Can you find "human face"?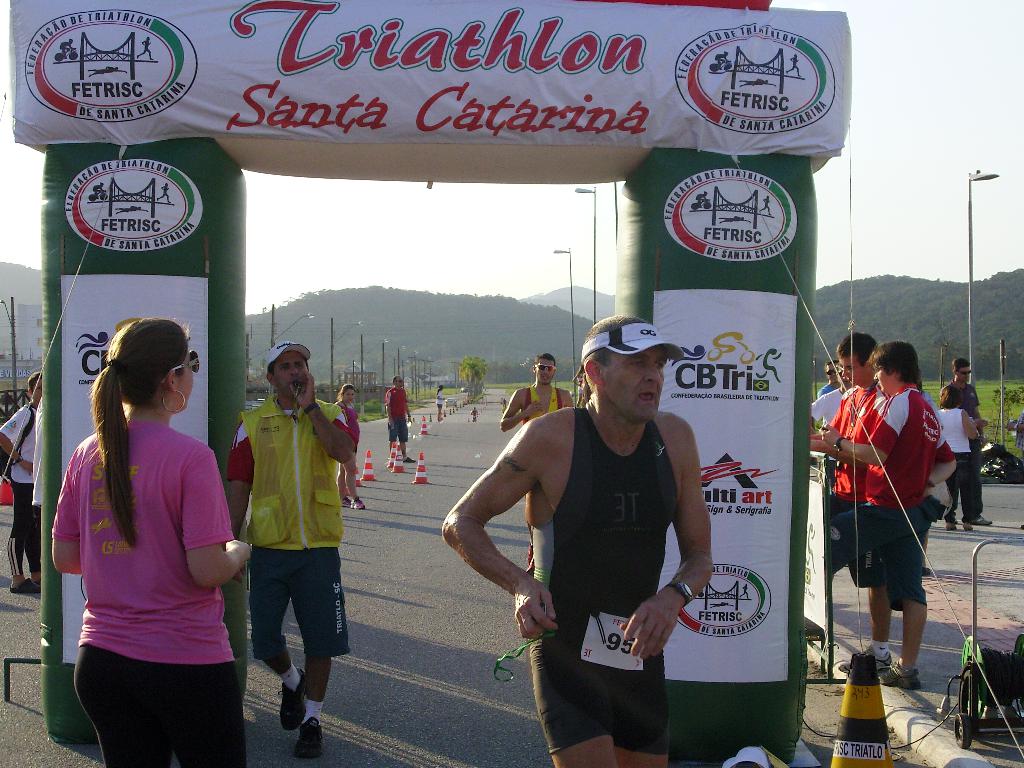
Yes, bounding box: [344,392,358,405].
